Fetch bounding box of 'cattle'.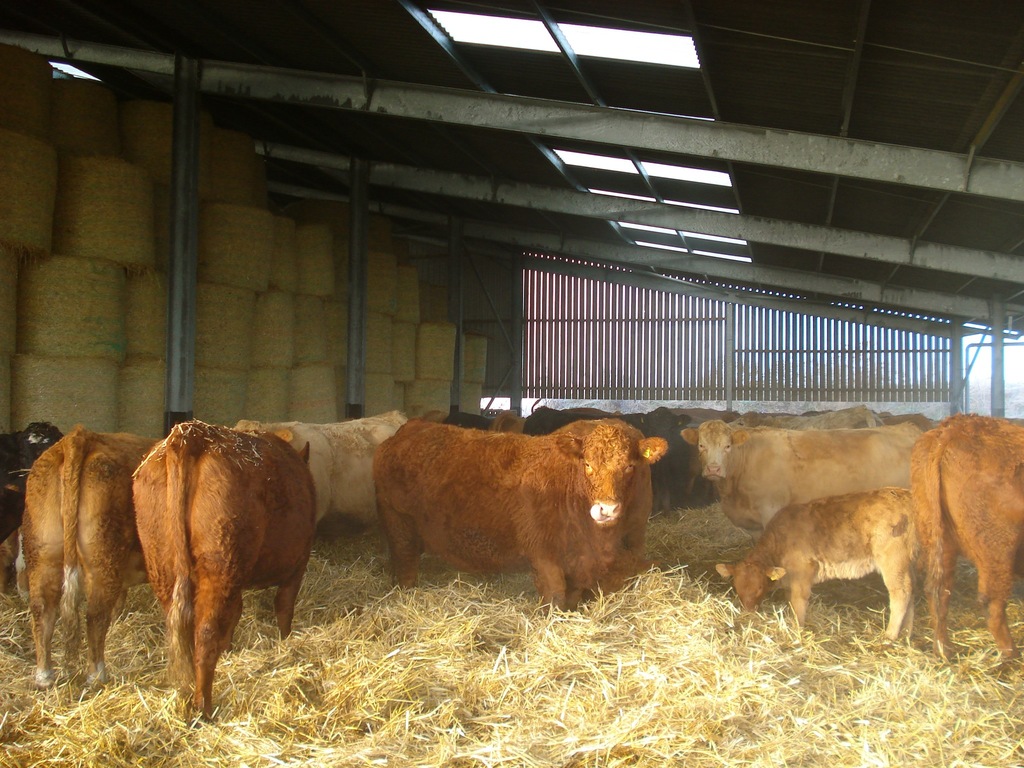
Bbox: {"left": 371, "top": 419, "right": 664, "bottom": 617}.
